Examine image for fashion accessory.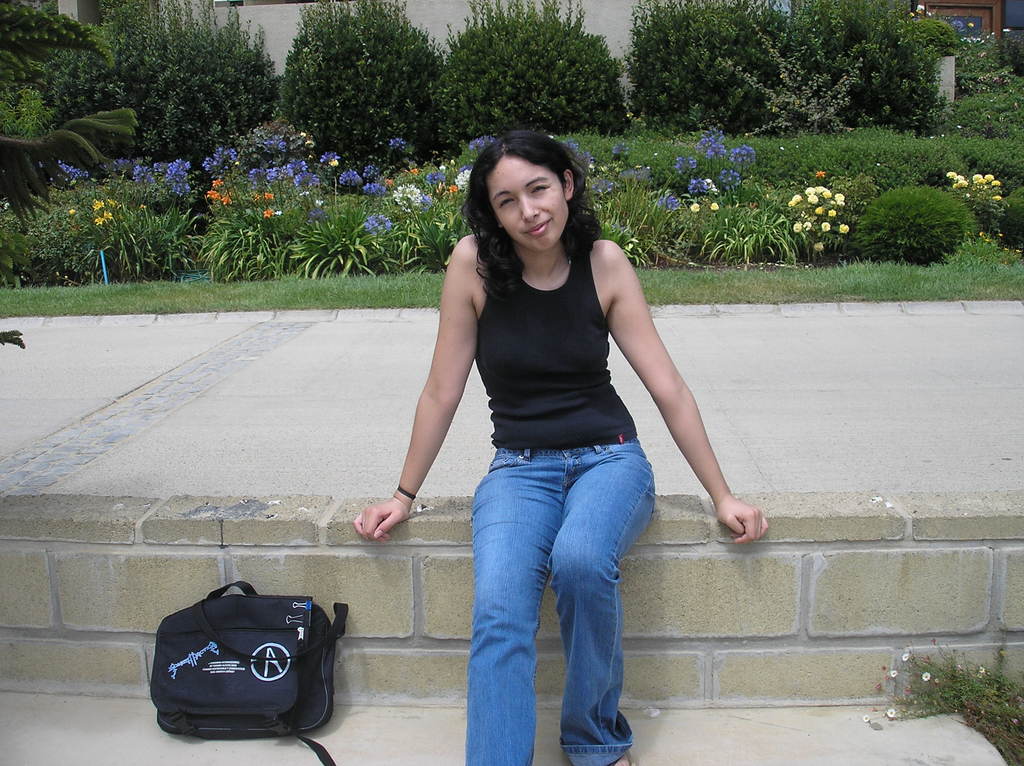
Examination result: {"x1": 146, "y1": 574, "x2": 352, "y2": 765}.
